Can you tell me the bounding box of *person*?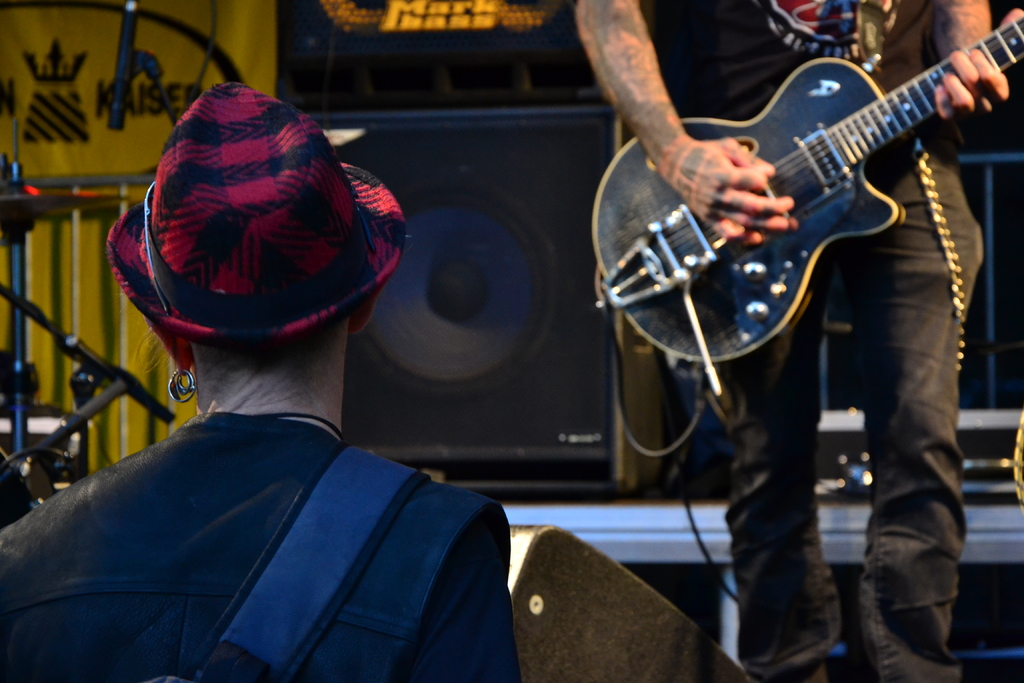
pyautogui.locateOnScreen(518, 0, 961, 650).
